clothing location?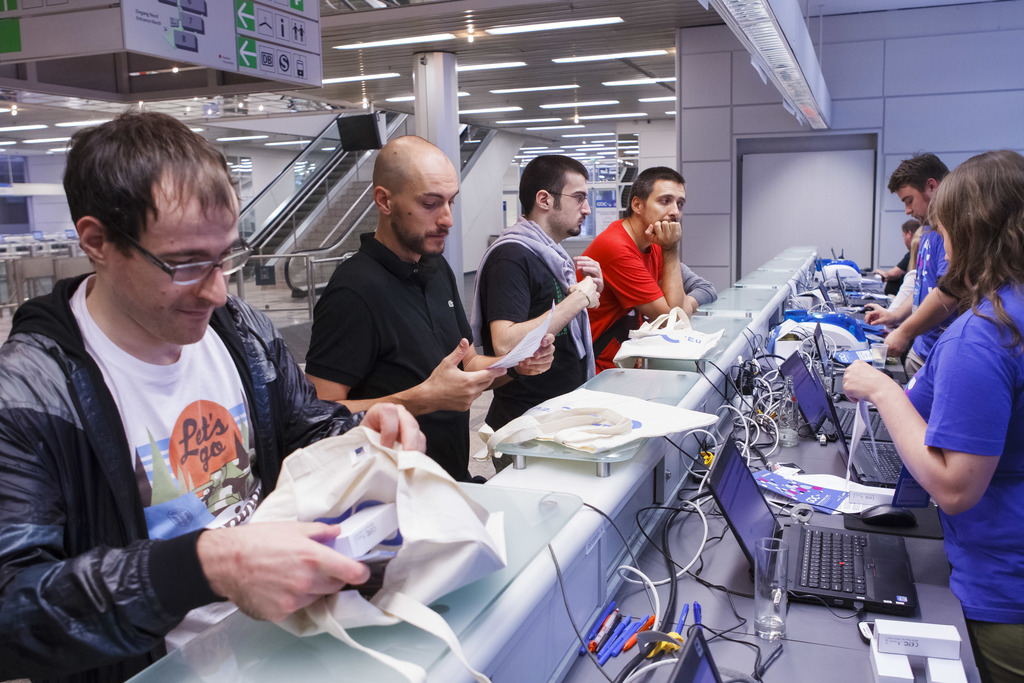
<region>575, 218, 664, 375</region>
